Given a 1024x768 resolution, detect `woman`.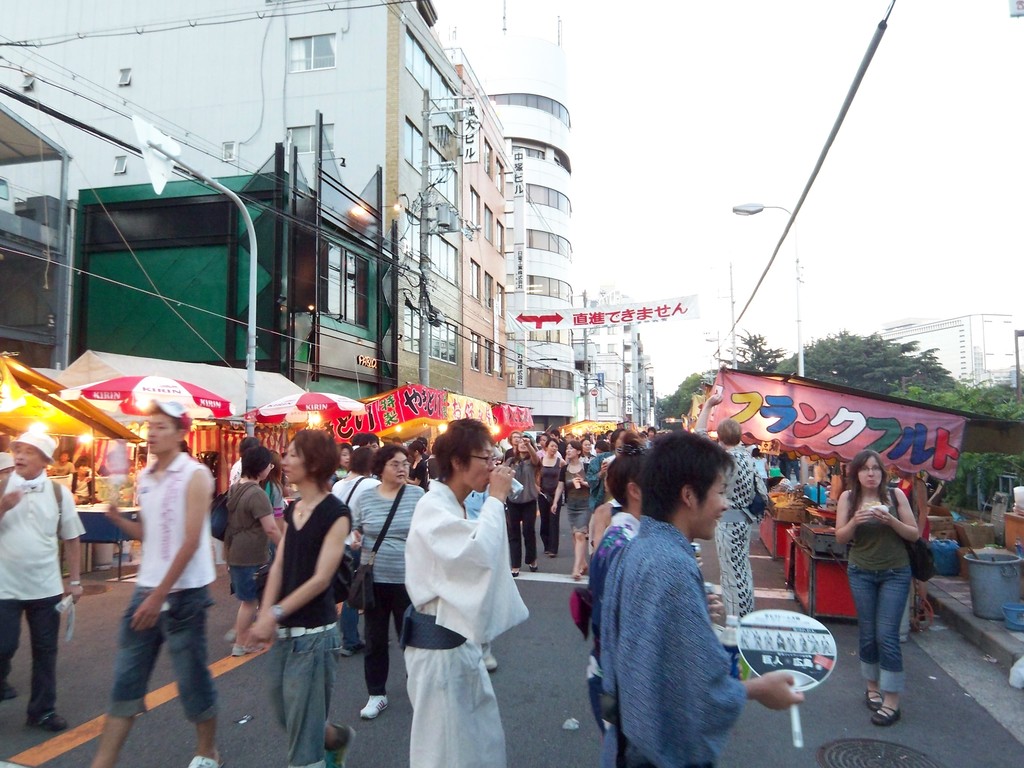
550:440:593:575.
